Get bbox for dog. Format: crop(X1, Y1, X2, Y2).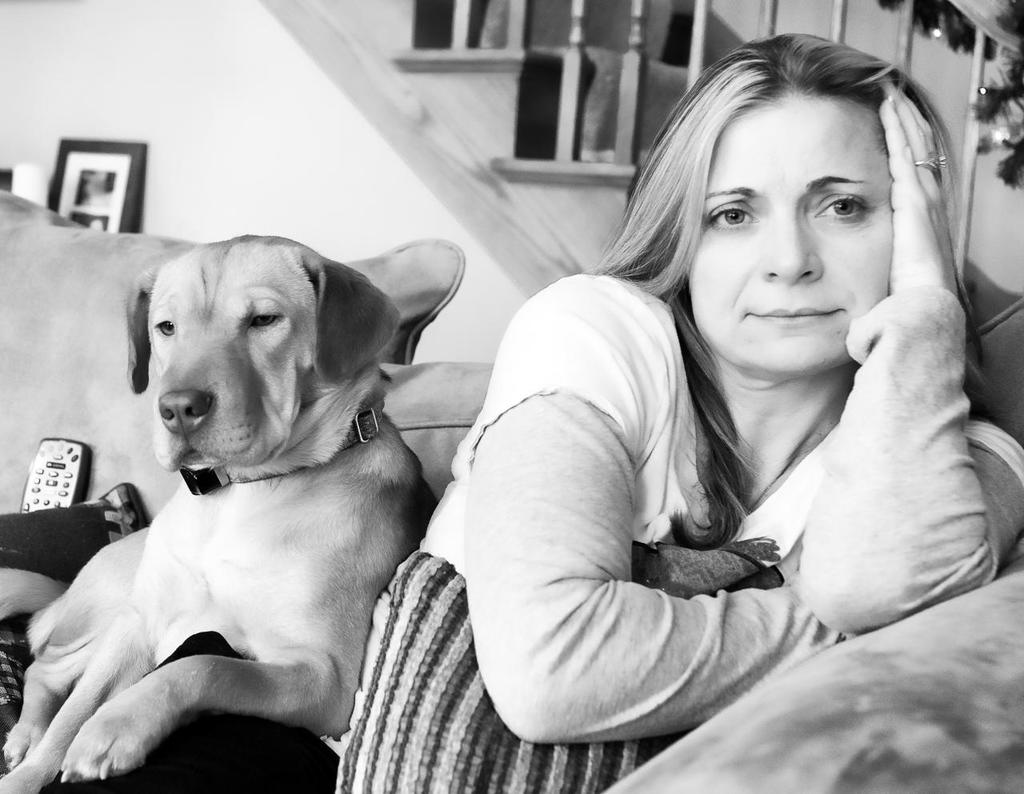
crop(0, 233, 437, 793).
